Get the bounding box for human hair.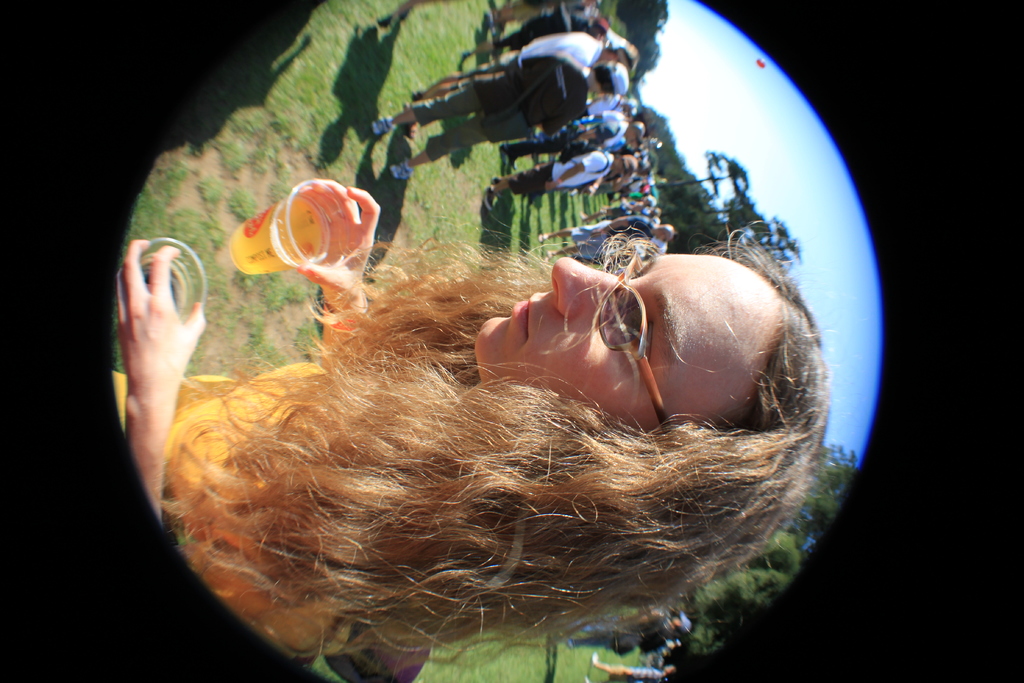
x1=146, y1=182, x2=833, y2=682.
